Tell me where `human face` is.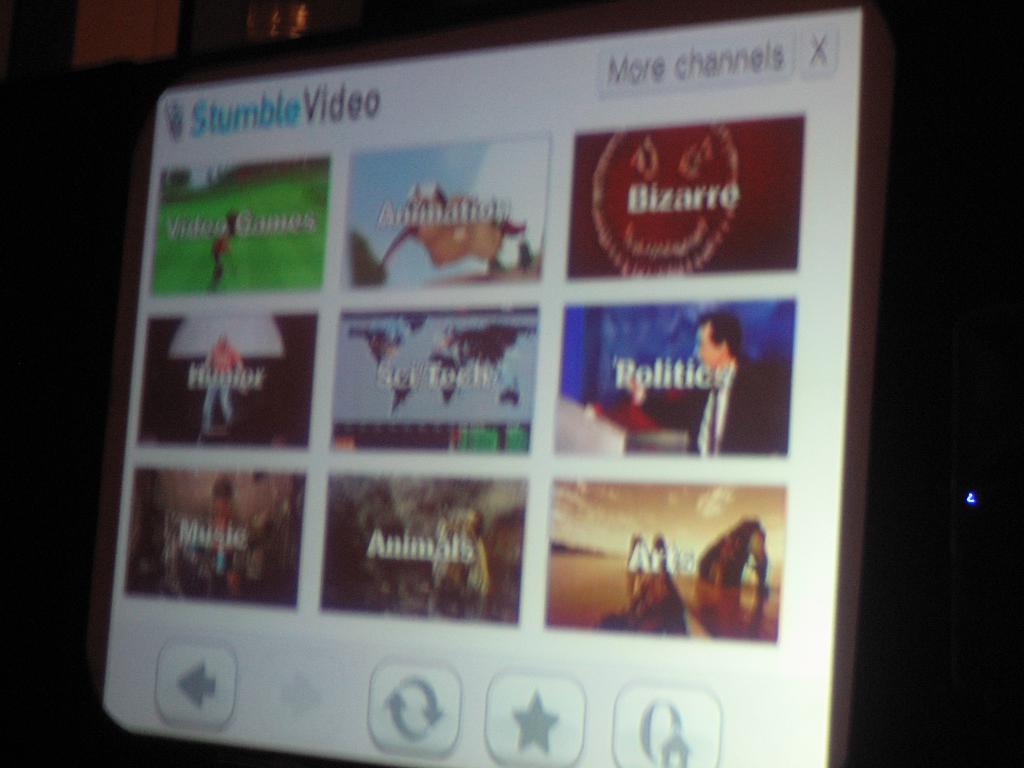
`human face` is at x1=690 y1=317 x2=730 y2=367.
